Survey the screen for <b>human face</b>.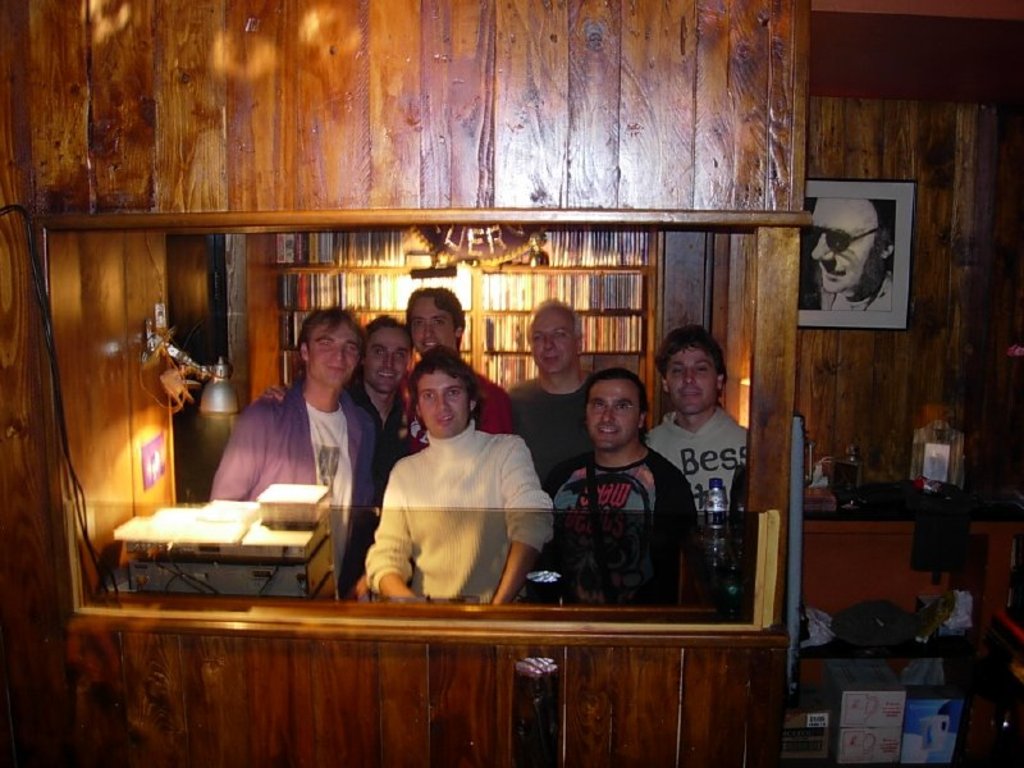
Survey found: (664,346,716,412).
